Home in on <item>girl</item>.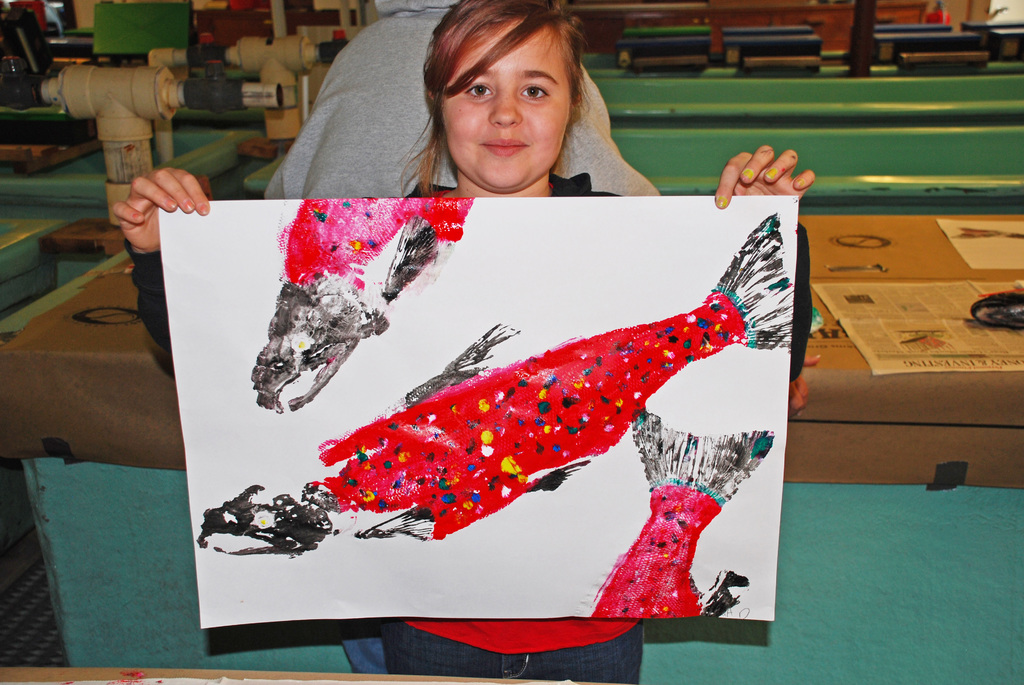
Homed in at <region>103, 0, 805, 684</region>.
